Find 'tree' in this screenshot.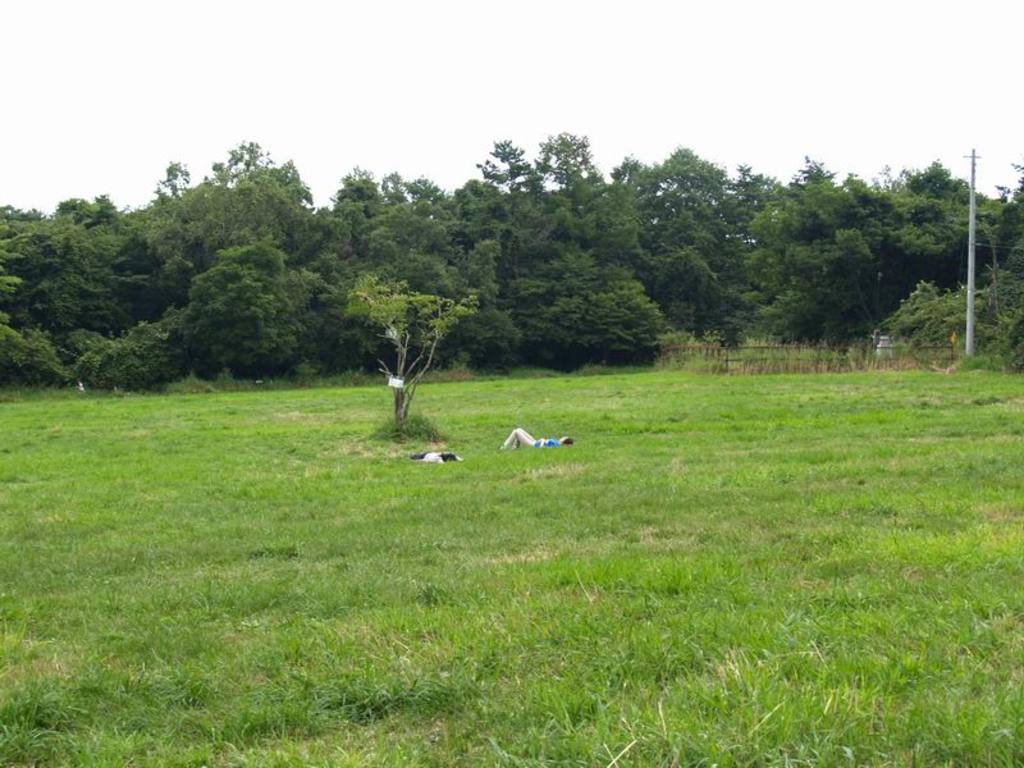
The bounding box for 'tree' is select_region(498, 239, 673, 380).
